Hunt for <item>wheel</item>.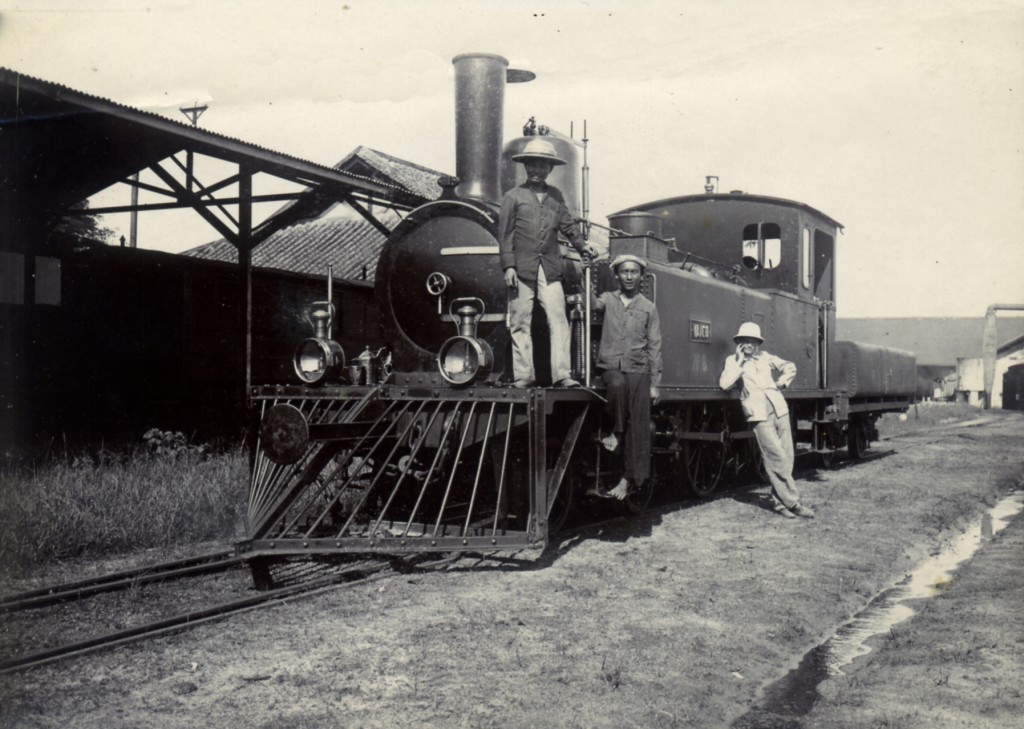
Hunted down at [left=515, top=433, right=574, bottom=540].
